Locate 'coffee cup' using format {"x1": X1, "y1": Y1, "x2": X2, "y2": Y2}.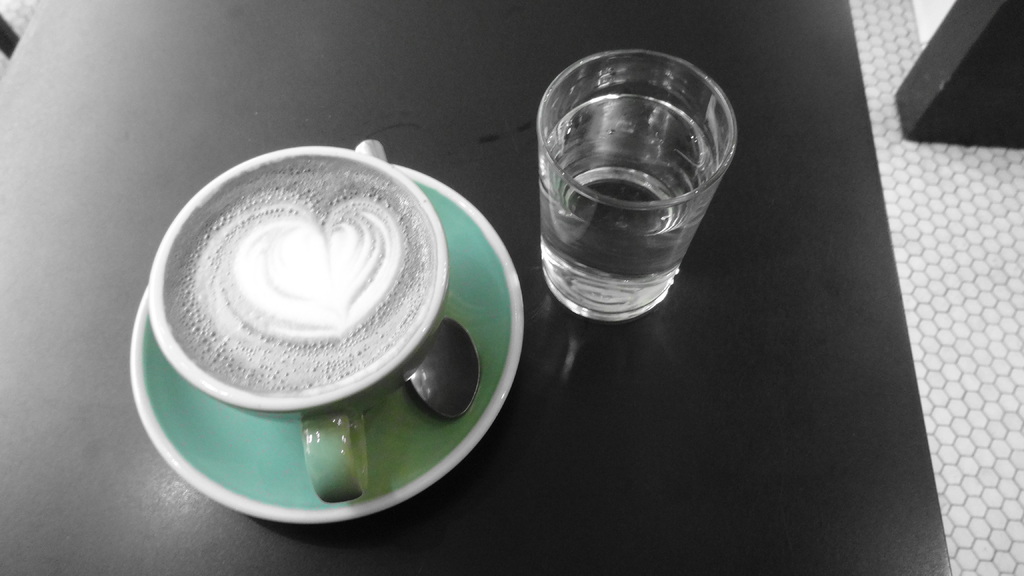
{"x1": 149, "y1": 146, "x2": 446, "y2": 504}.
